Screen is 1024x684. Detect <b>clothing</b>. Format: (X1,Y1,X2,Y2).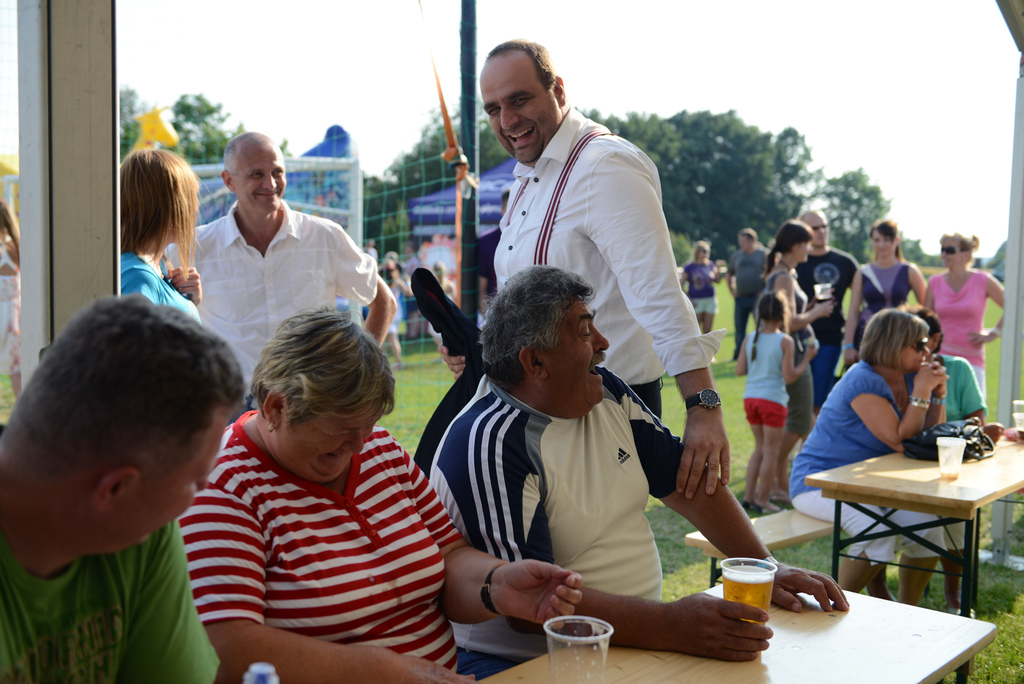
(433,366,681,683).
